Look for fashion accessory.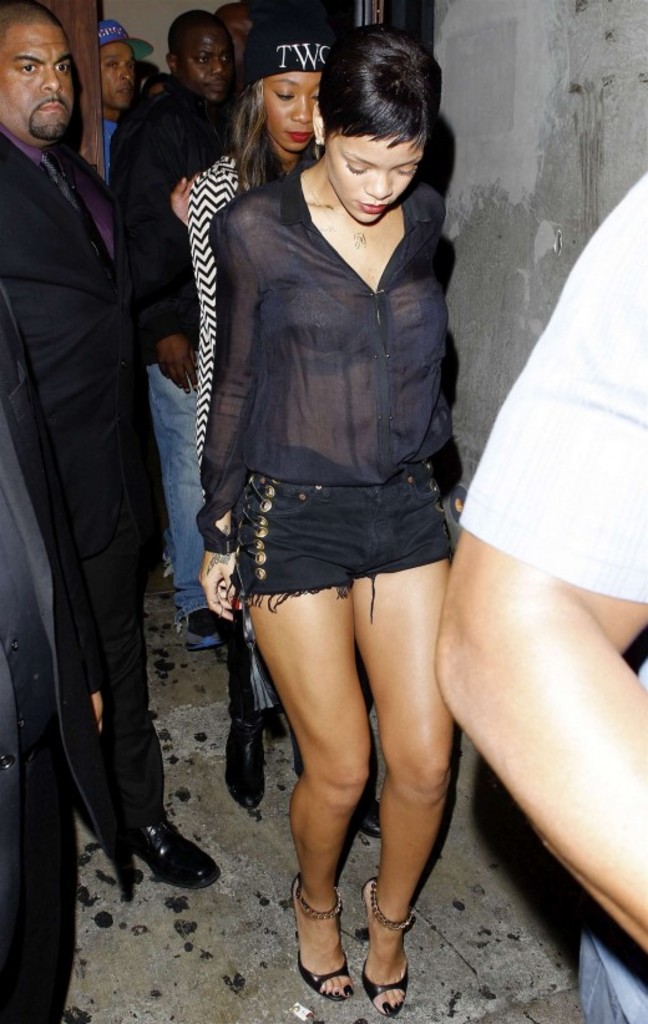
Found: [238,0,358,77].
